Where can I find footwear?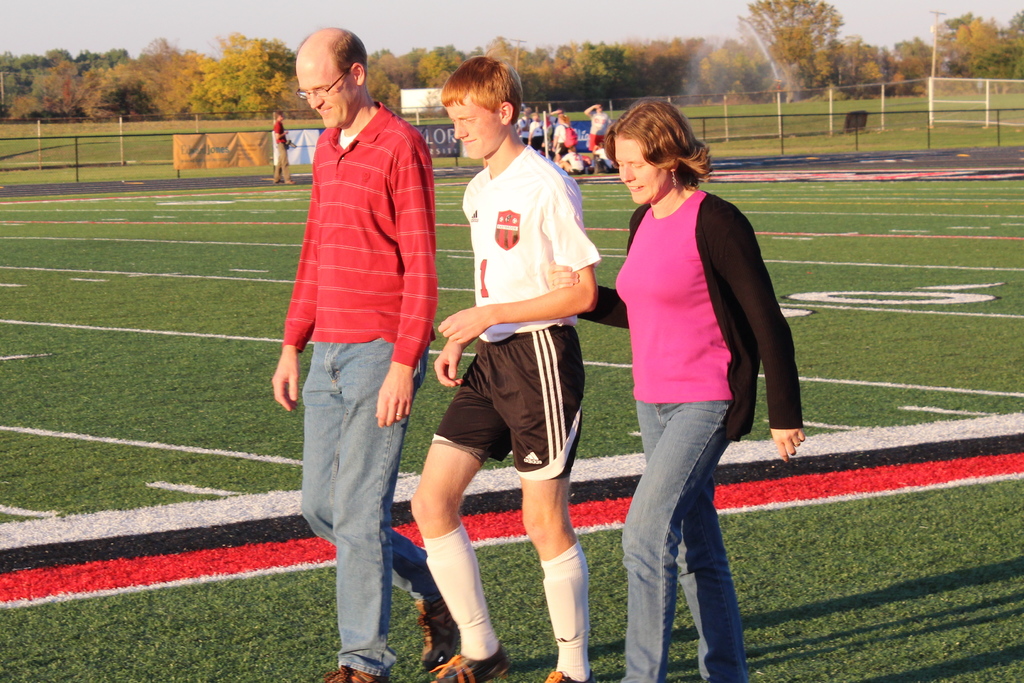
You can find it at pyautogui.locateOnScreen(554, 667, 597, 682).
